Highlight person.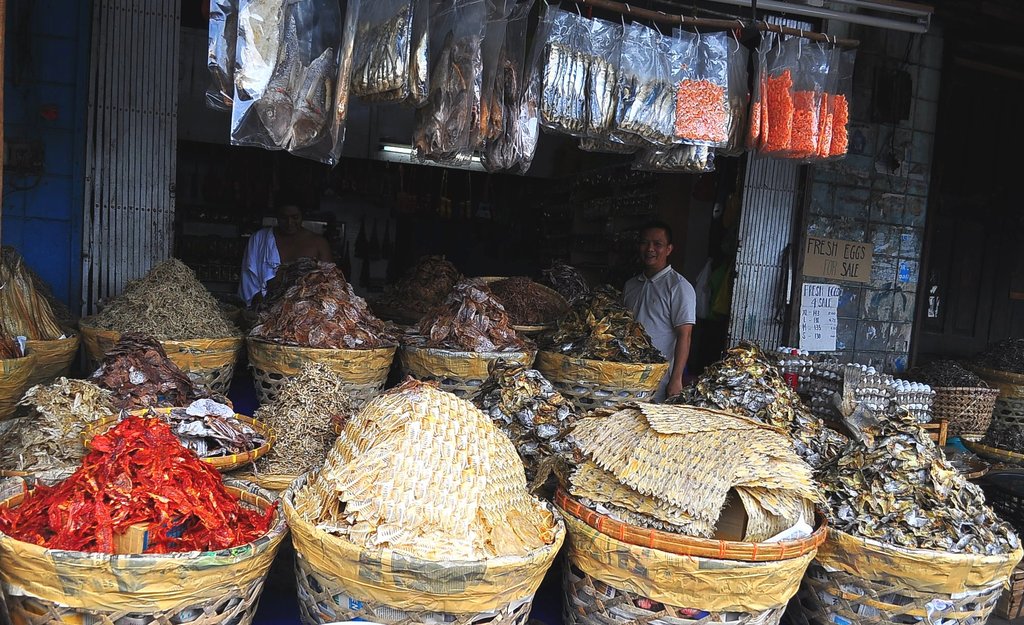
Highlighted region: bbox(245, 202, 333, 307).
